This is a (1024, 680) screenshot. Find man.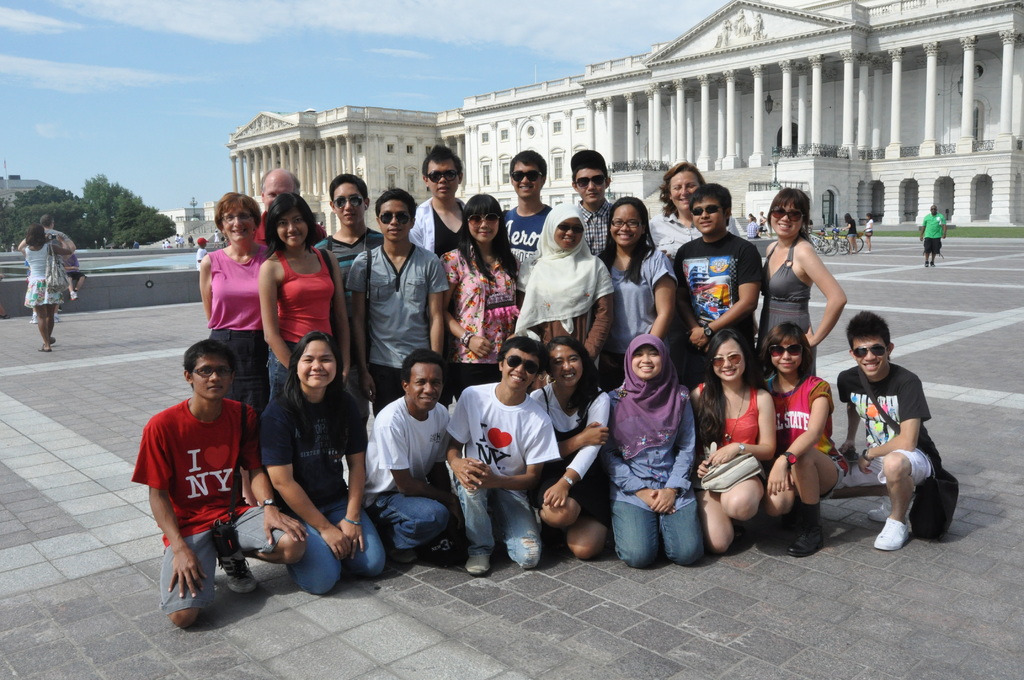
Bounding box: (x1=135, y1=337, x2=284, y2=642).
